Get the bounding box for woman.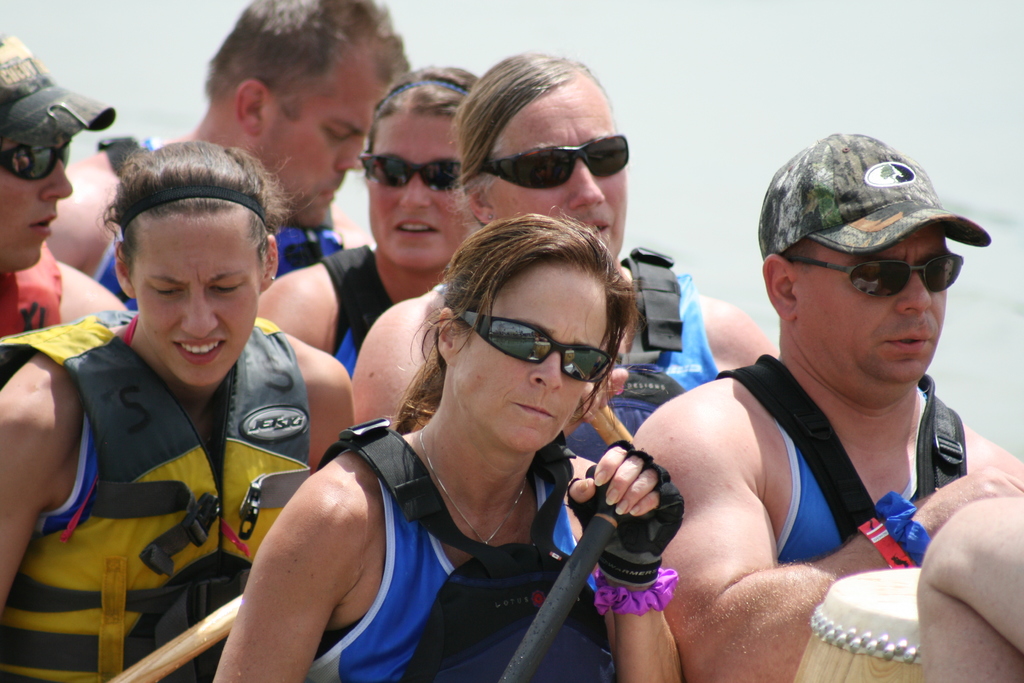
249/172/735/680.
